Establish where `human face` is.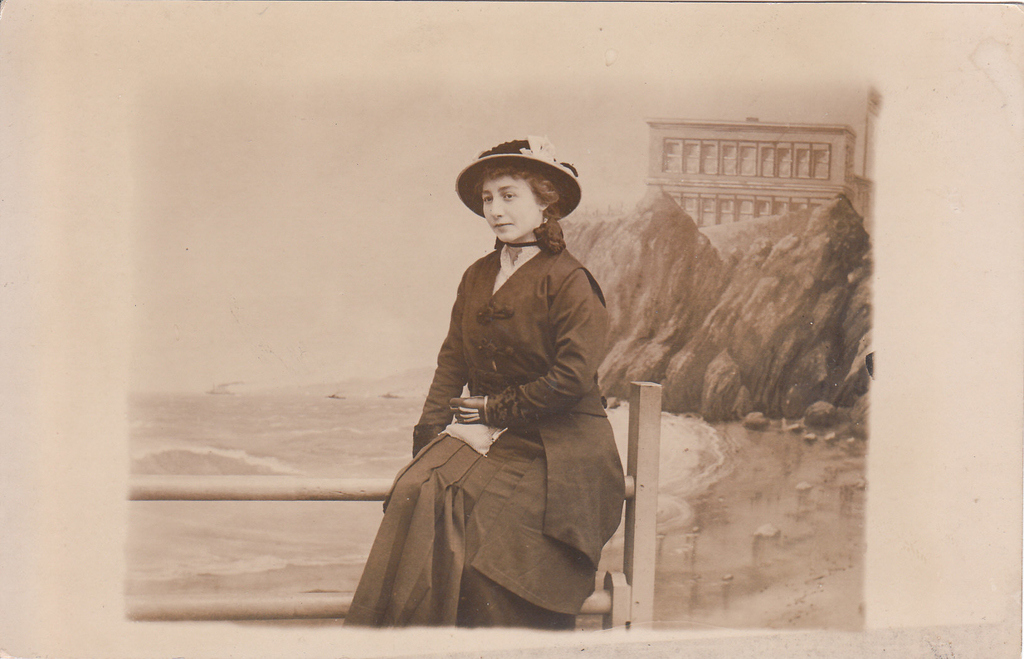
Established at [left=479, top=170, right=539, bottom=245].
